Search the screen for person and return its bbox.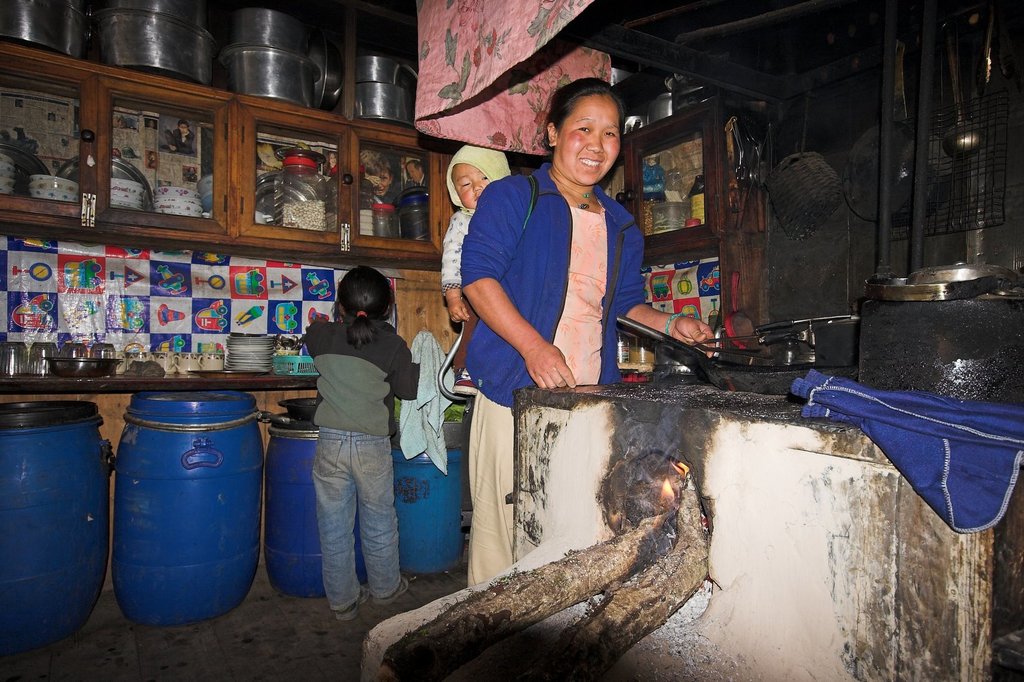
Found: pyautogui.locateOnScreen(406, 160, 429, 190).
